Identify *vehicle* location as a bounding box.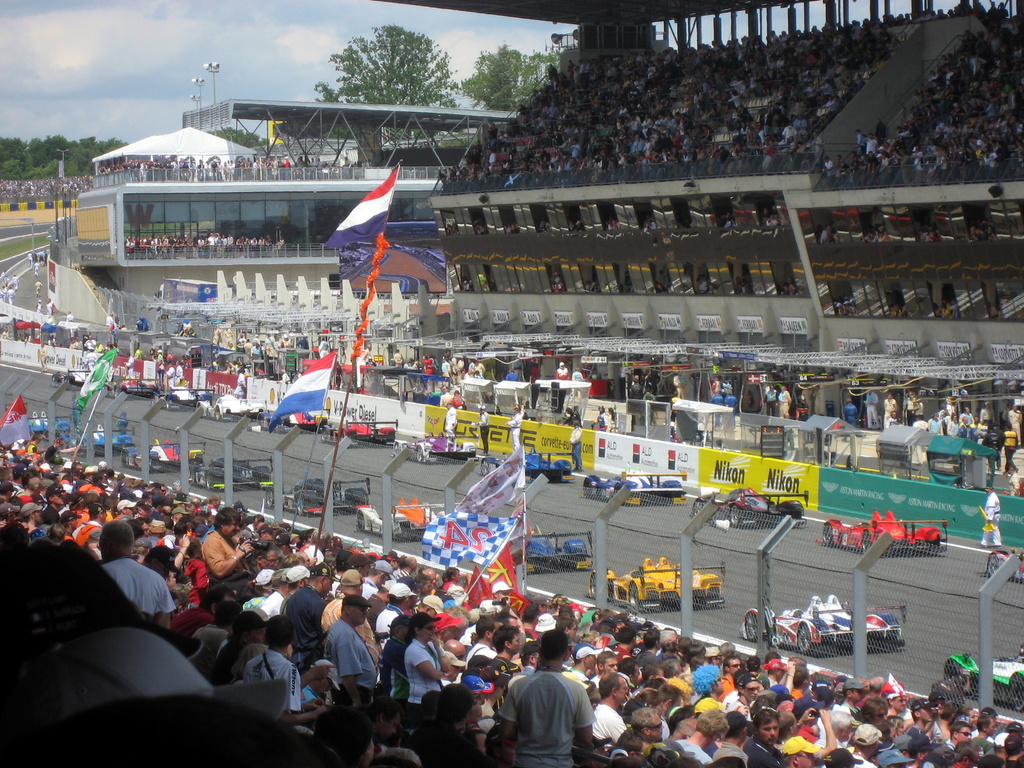
[123, 436, 215, 471].
